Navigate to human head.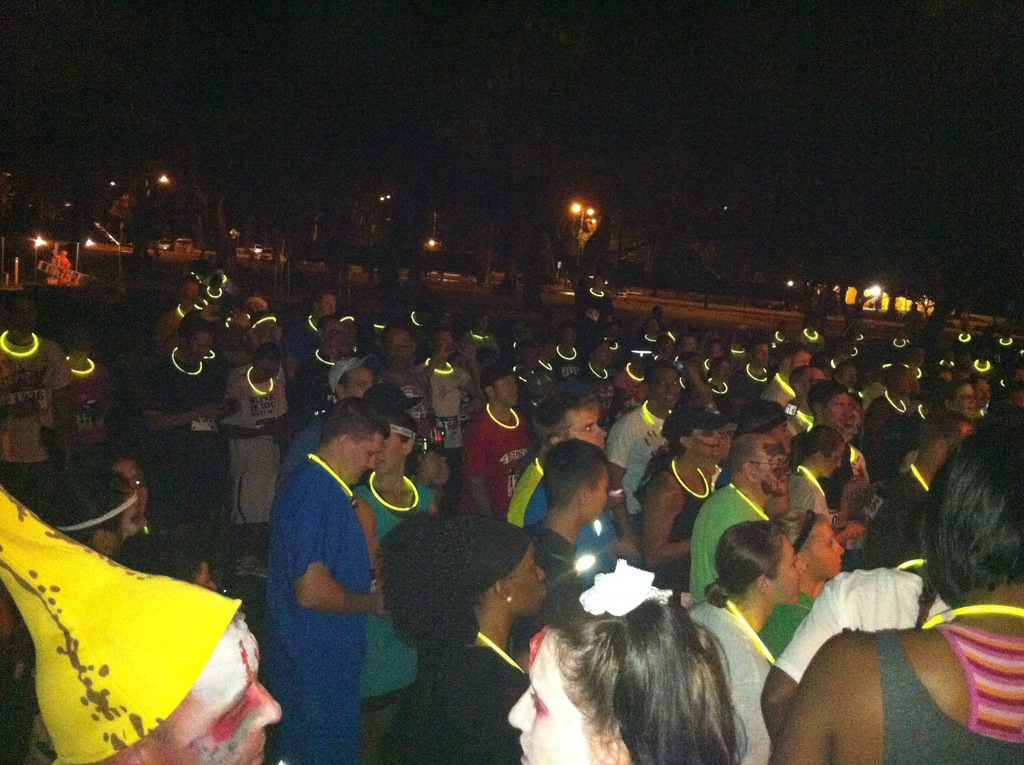
Navigation target: (x1=45, y1=469, x2=140, y2=561).
